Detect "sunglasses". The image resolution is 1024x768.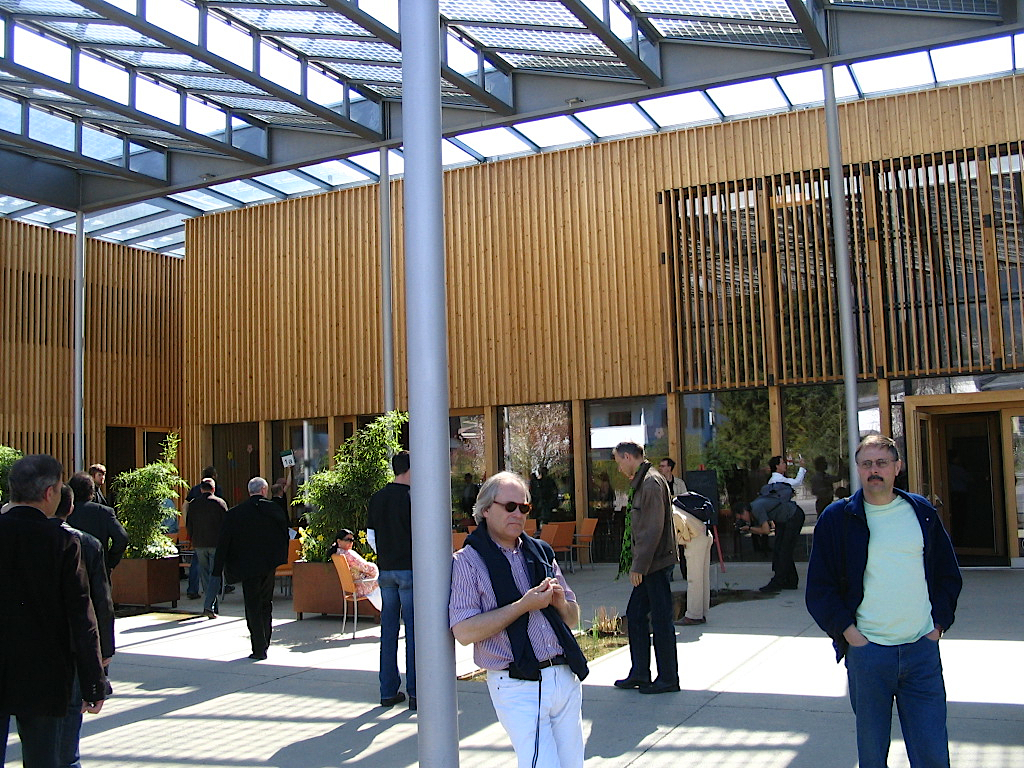
left=491, top=500, right=535, bottom=518.
